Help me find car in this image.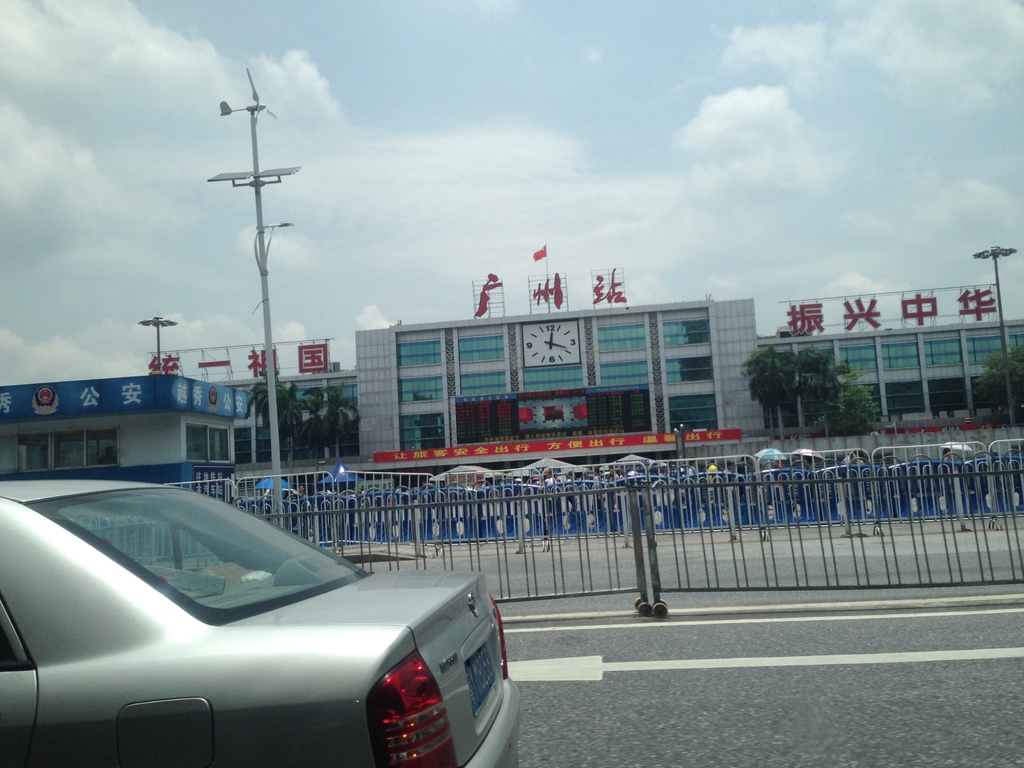
Found it: <box>13,490,501,761</box>.
